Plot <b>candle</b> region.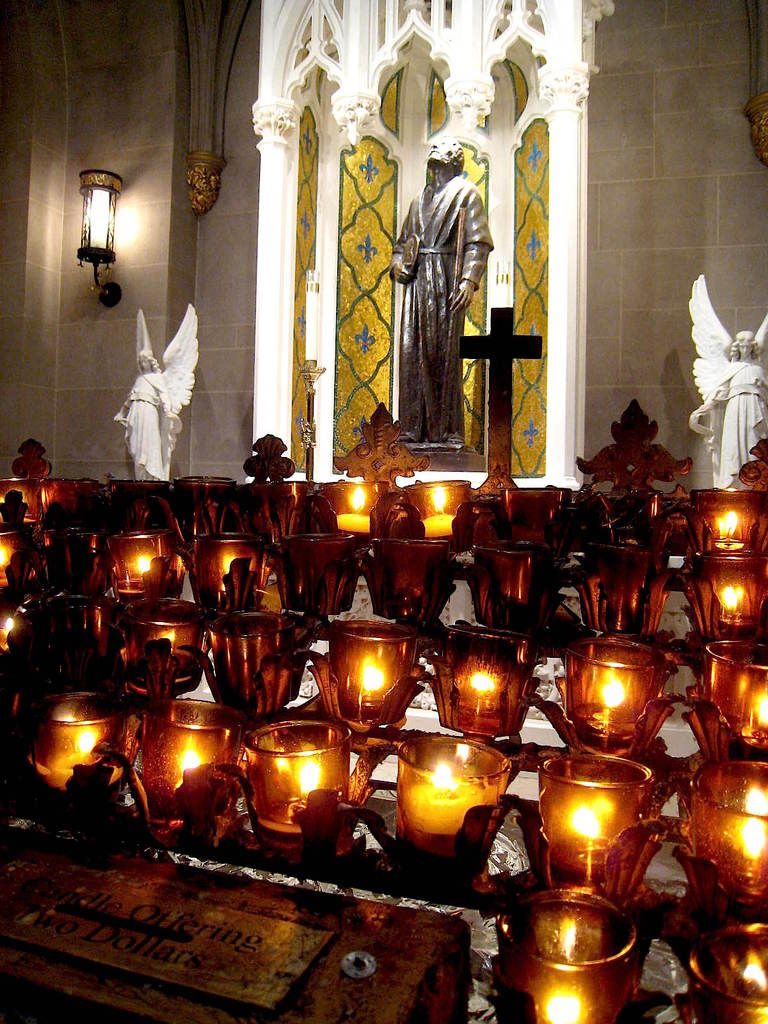
Plotted at x1=399, y1=739, x2=513, y2=856.
